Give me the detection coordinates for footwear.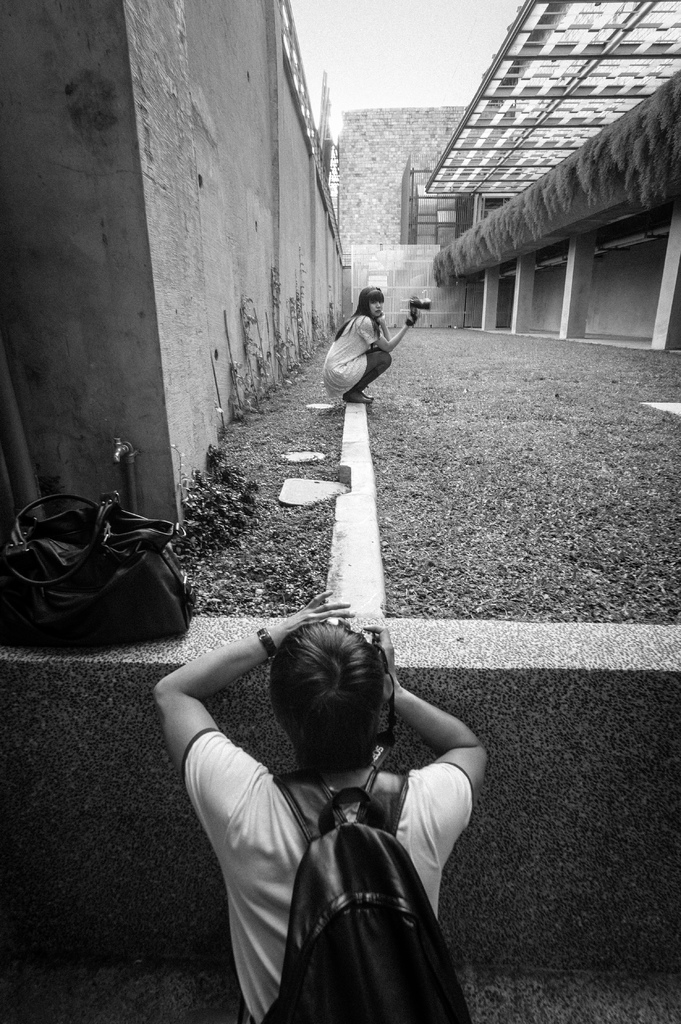
bbox(348, 388, 372, 403).
